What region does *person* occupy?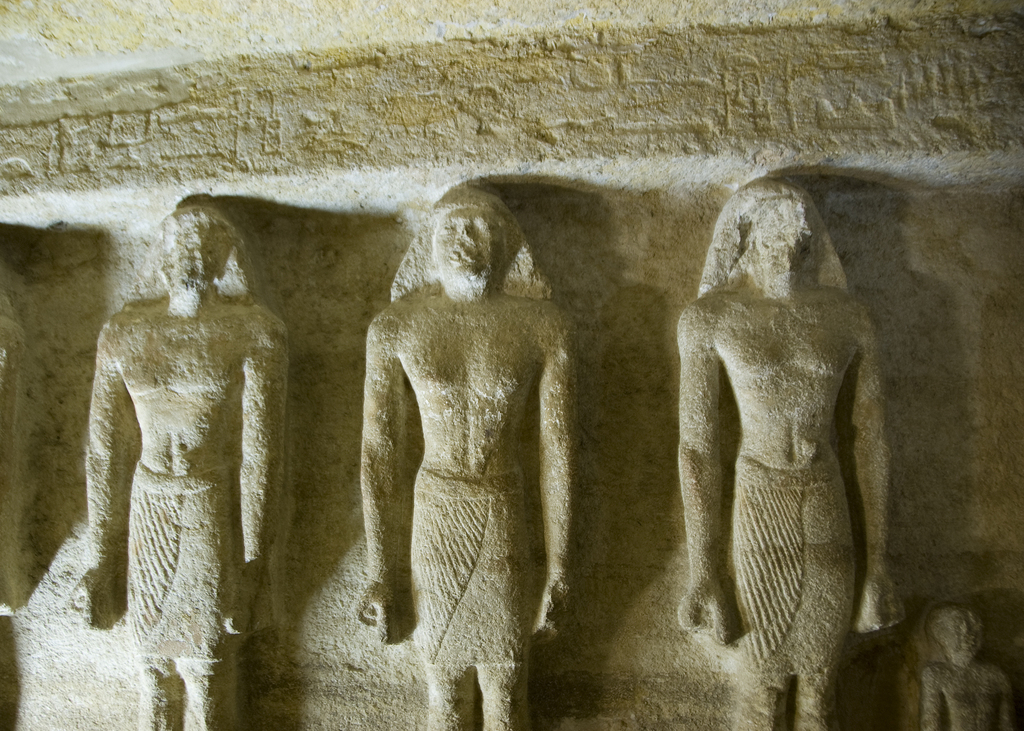
(x1=68, y1=197, x2=278, y2=730).
